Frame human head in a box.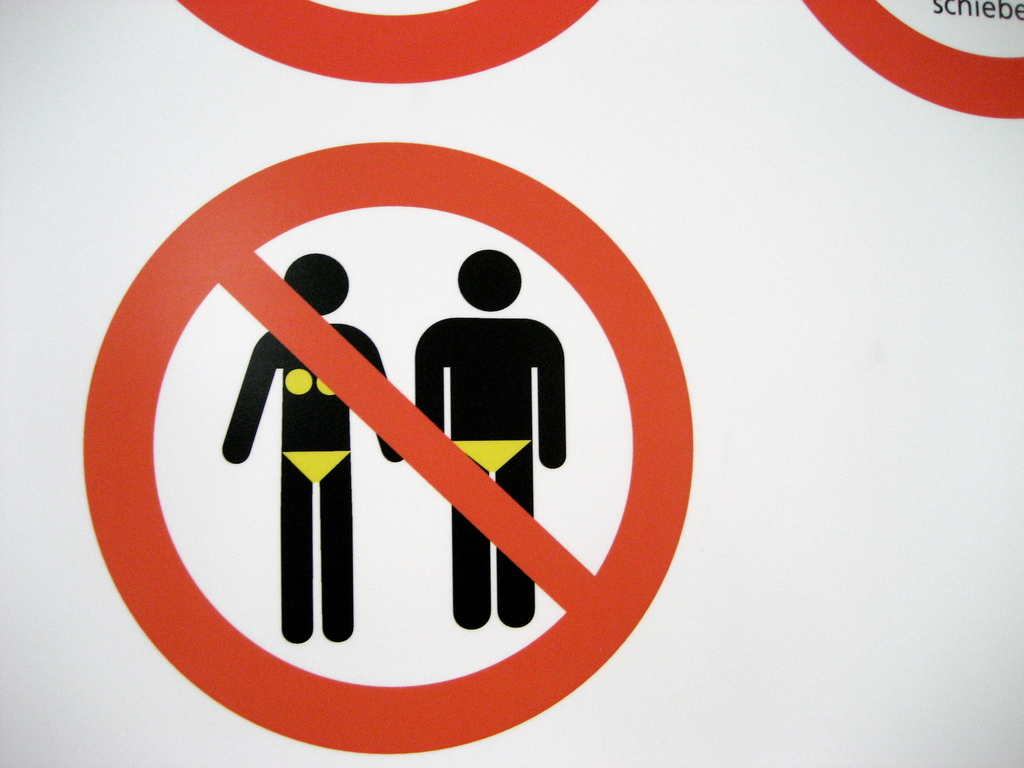
locate(280, 249, 350, 316).
